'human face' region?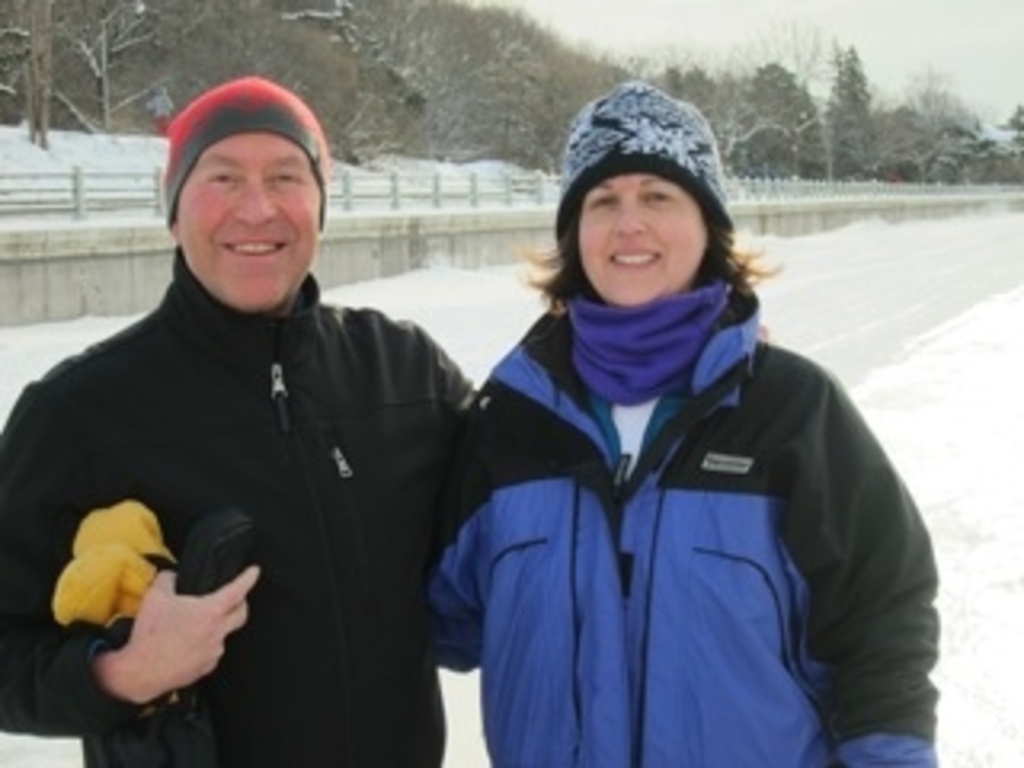
[left=179, top=131, right=317, bottom=307]
